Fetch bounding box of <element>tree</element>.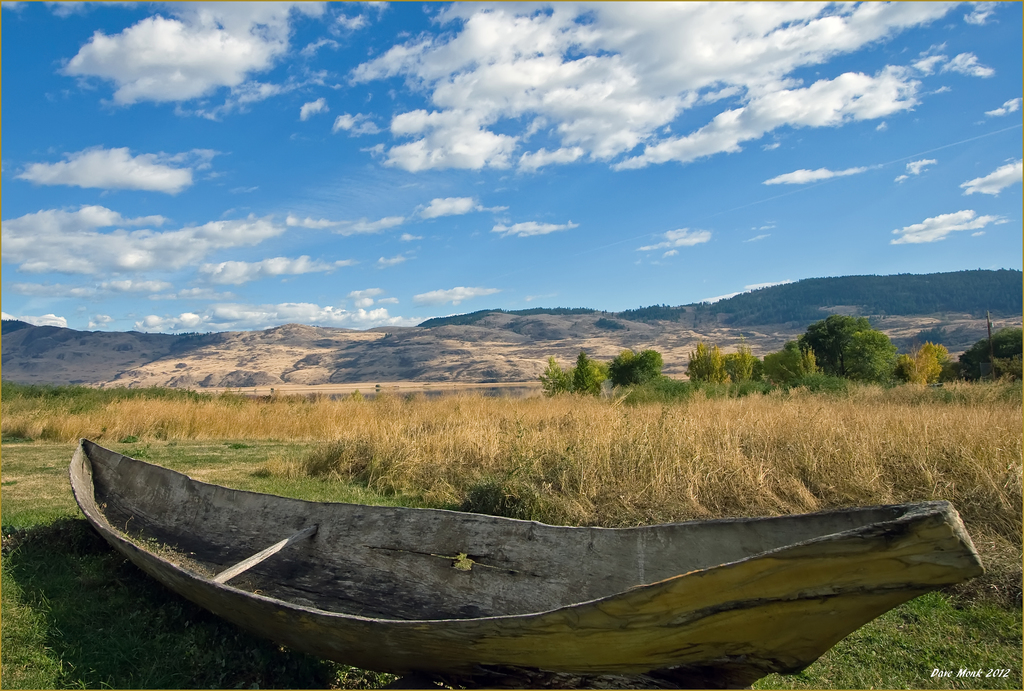
Bbox: x1=539 y1=358 x2=566 y2=394.
